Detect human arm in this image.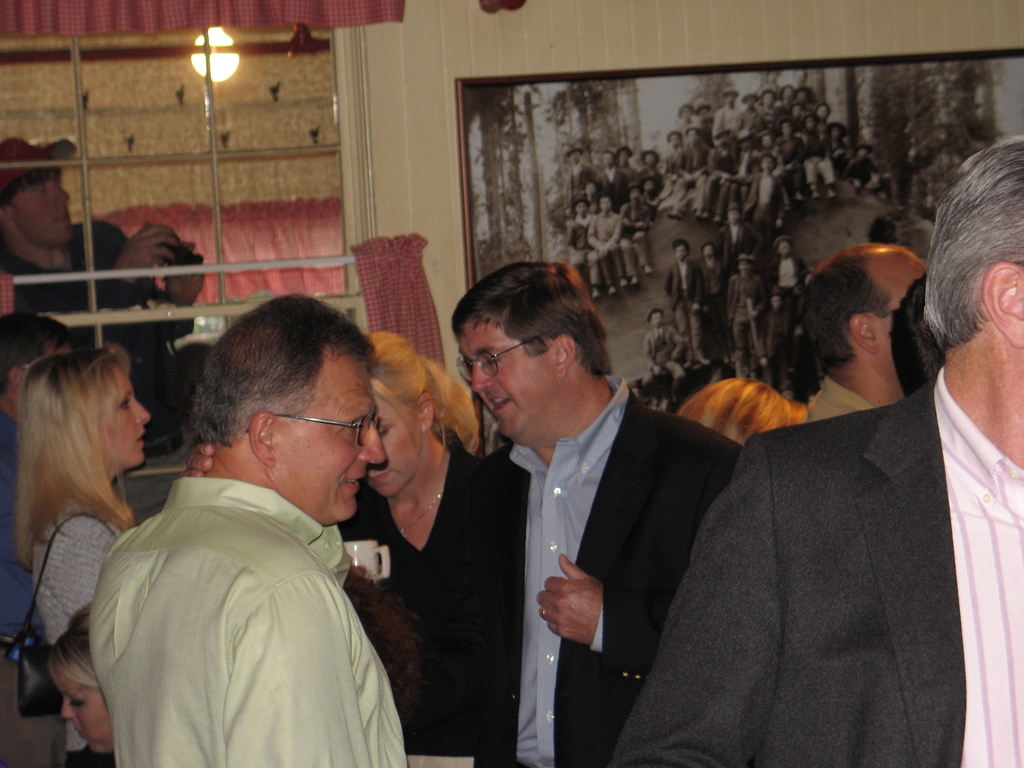
Detection: (215, 580, 367, 767).
